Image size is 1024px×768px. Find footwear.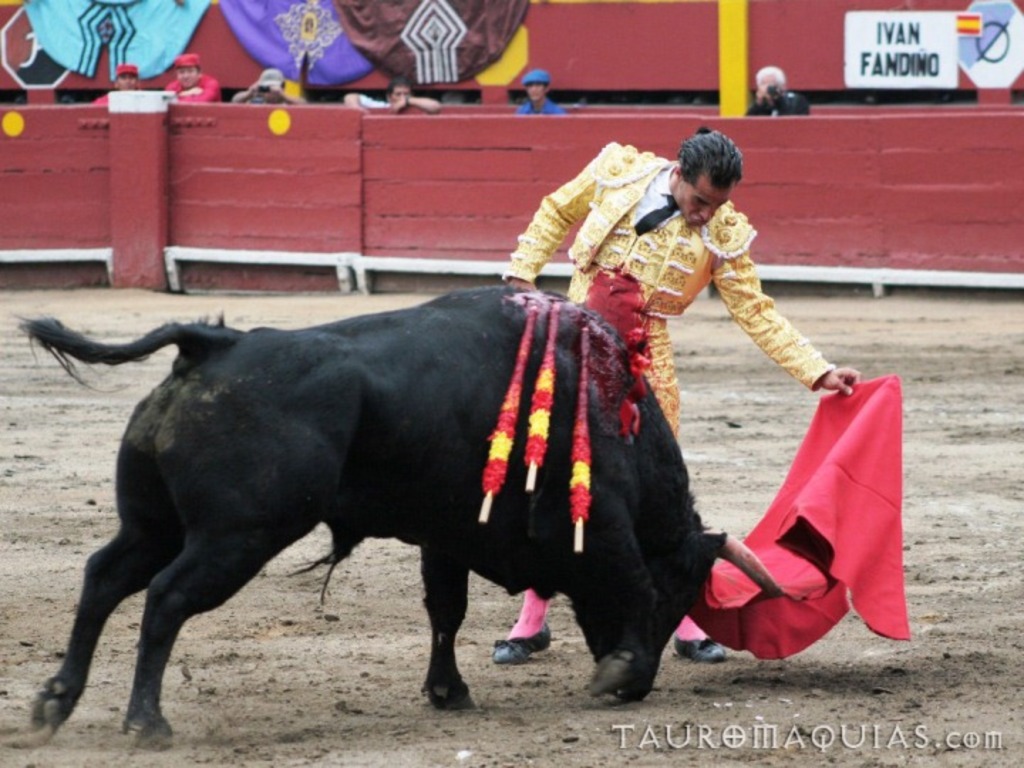
rect(494, 624, 550, 664).
